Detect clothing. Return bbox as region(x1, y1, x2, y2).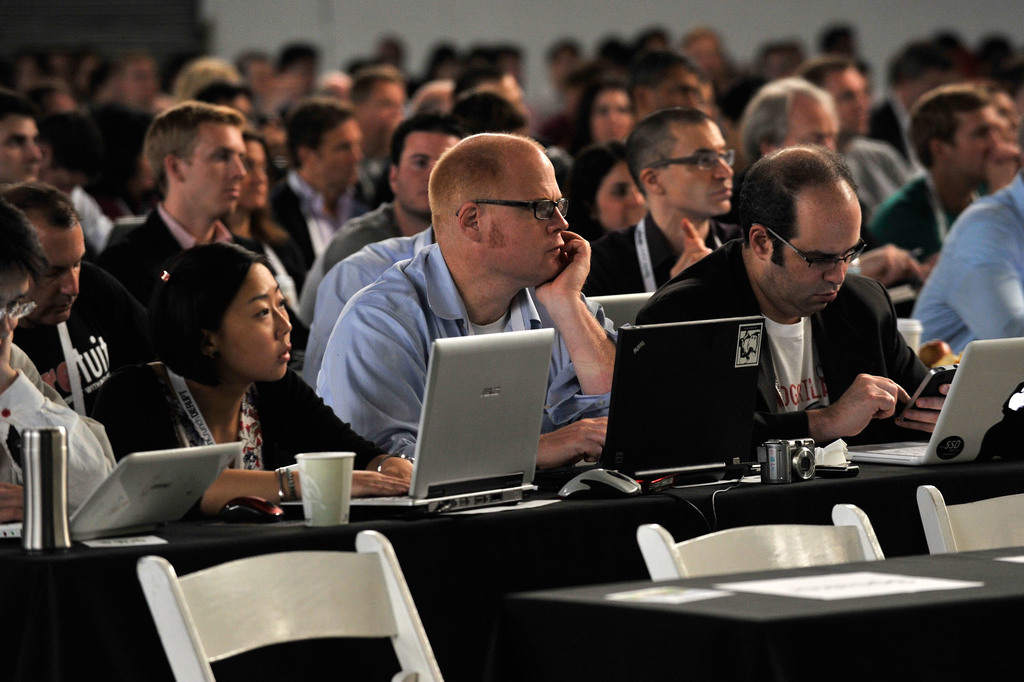
region(840, 139, 916, 215).
